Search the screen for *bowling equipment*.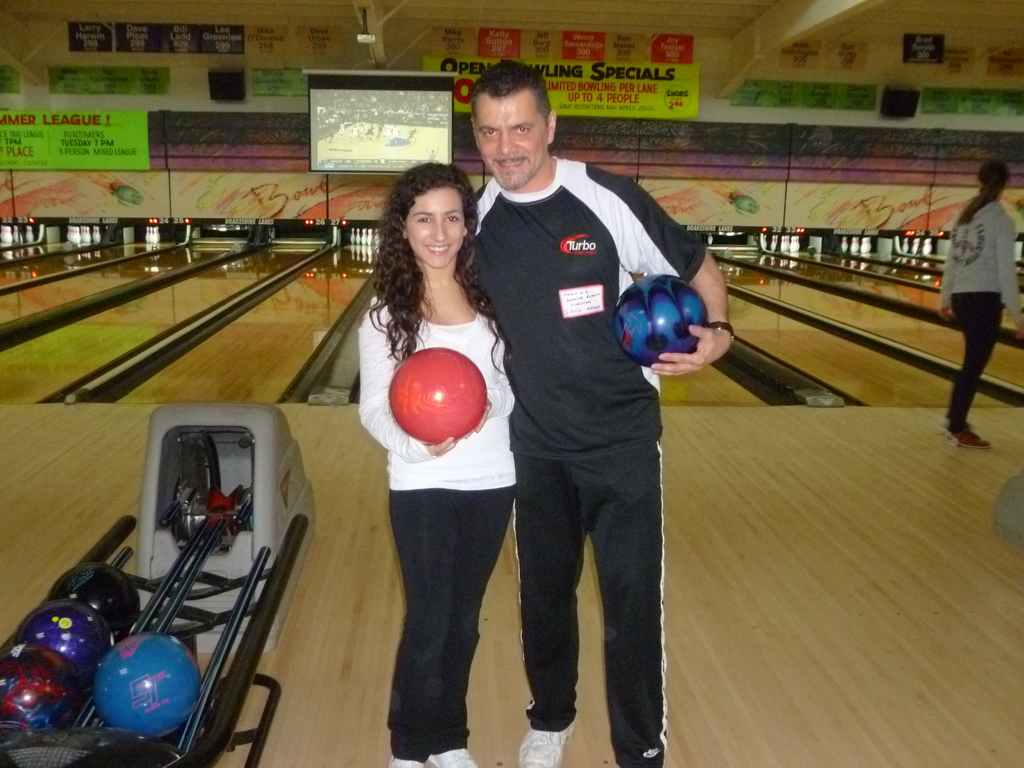
Found at detection(841, 236, 849, 257).
